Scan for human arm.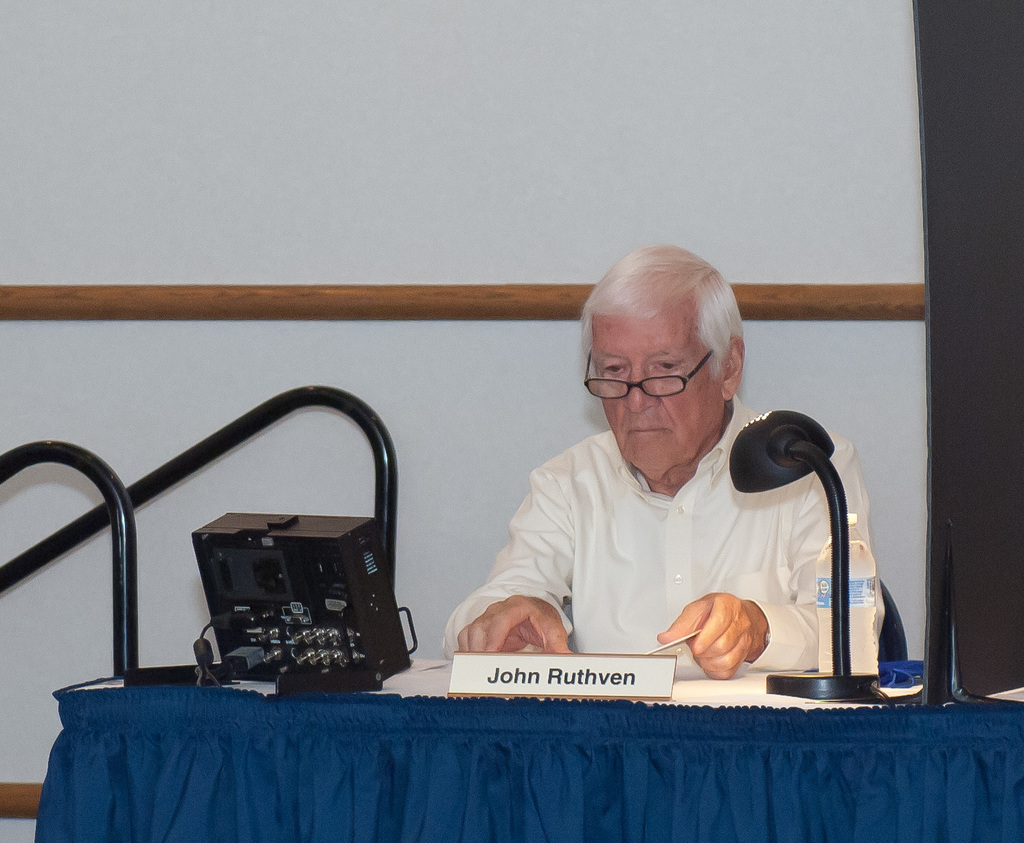
Scan result: x1=455, y1=445, x2=584, y2=664.
